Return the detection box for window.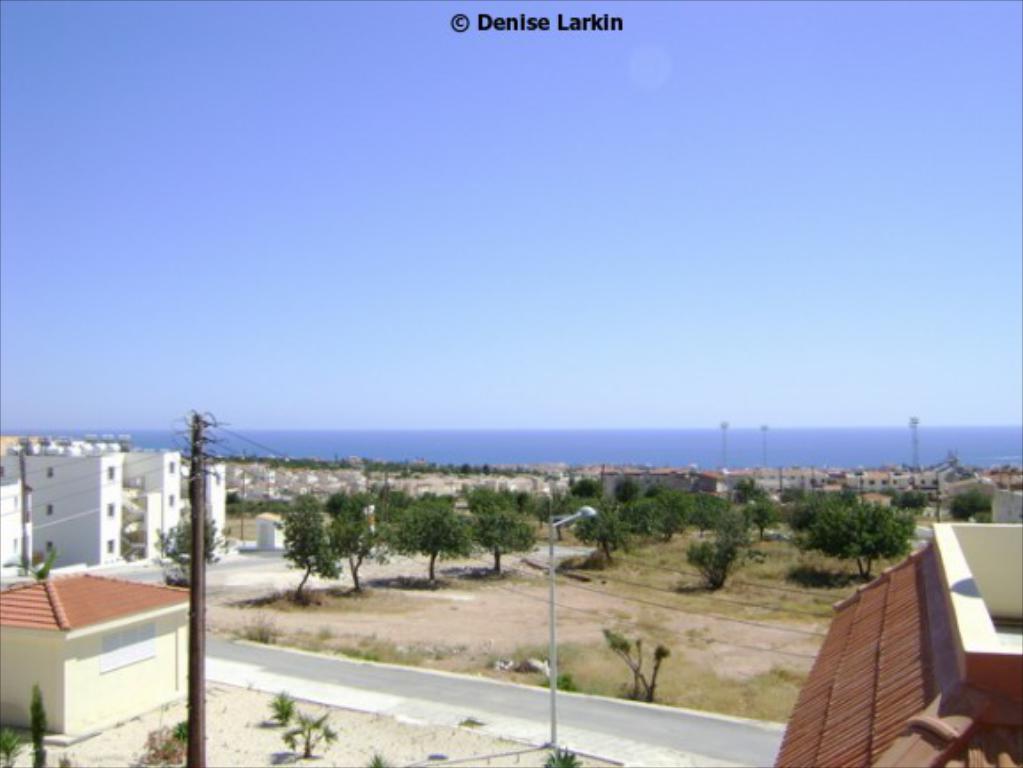
[x1=46, y1=465, x2=59, y2=479].
